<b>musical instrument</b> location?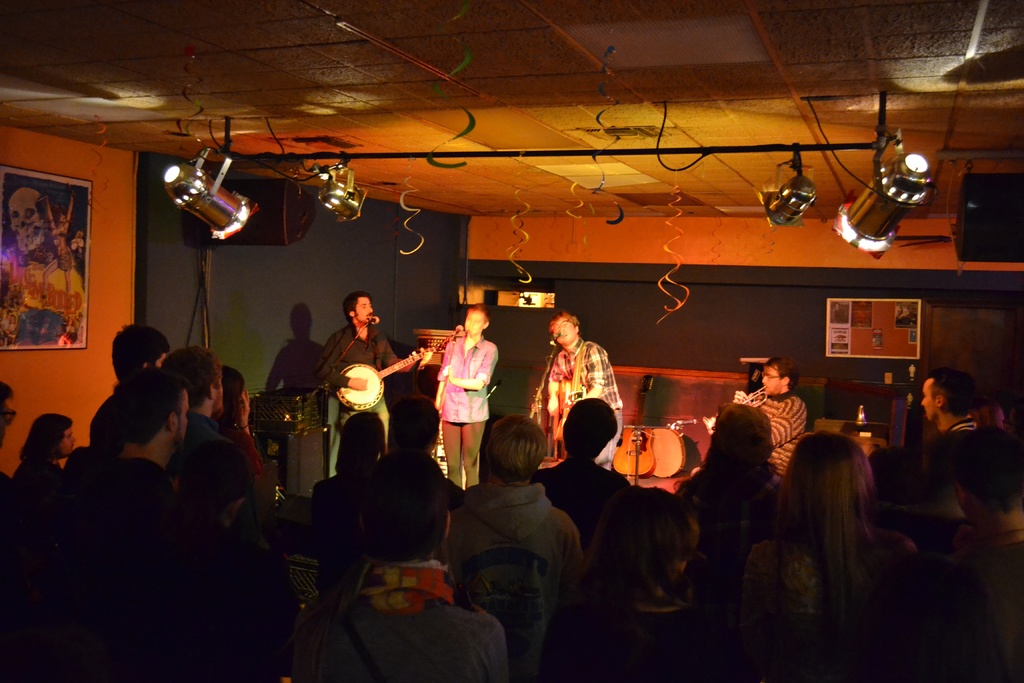
box(607, 370, 655, 482)
